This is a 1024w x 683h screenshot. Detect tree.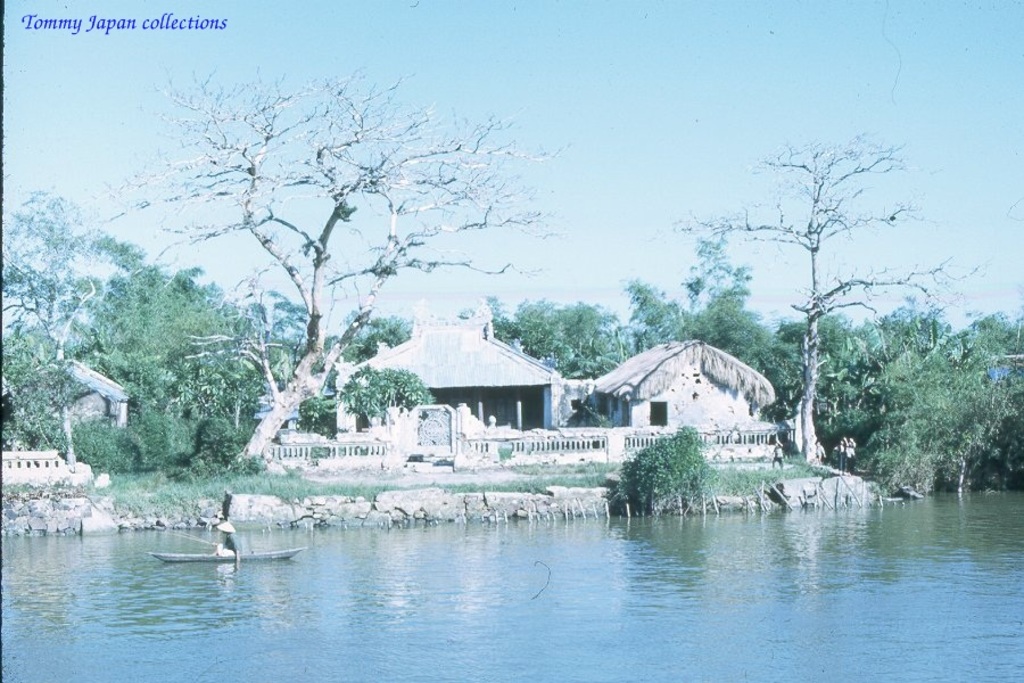
<bbox>710, 120, 938, 479</bbox>.
